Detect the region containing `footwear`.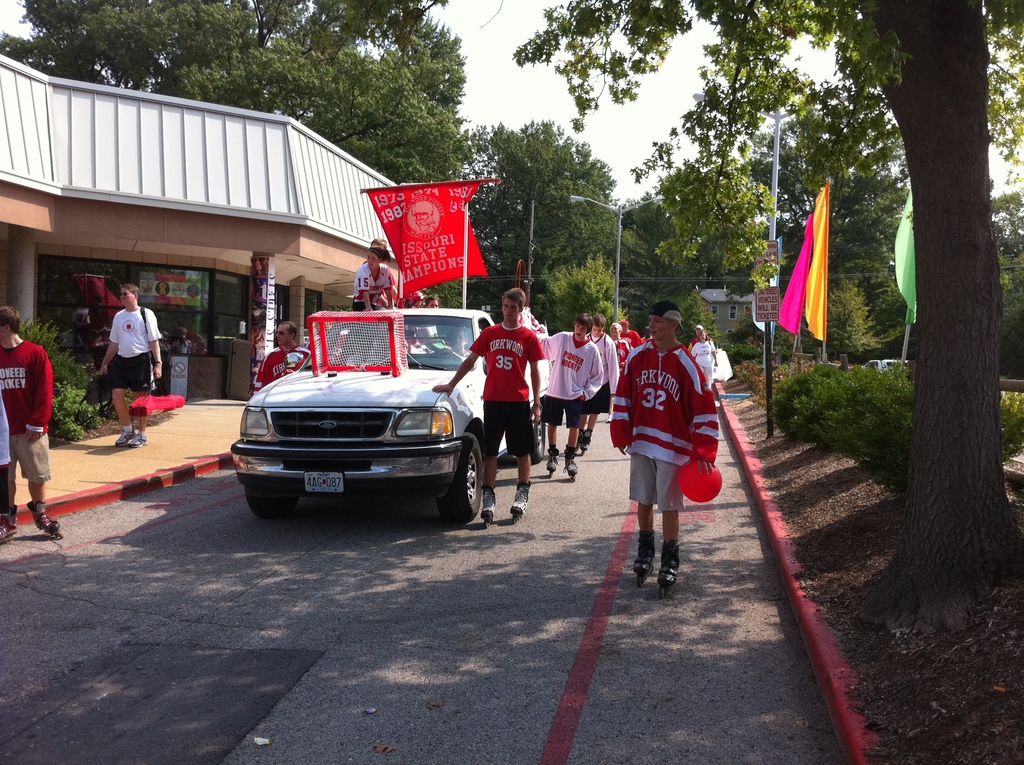
127, 426, 147, 448.
